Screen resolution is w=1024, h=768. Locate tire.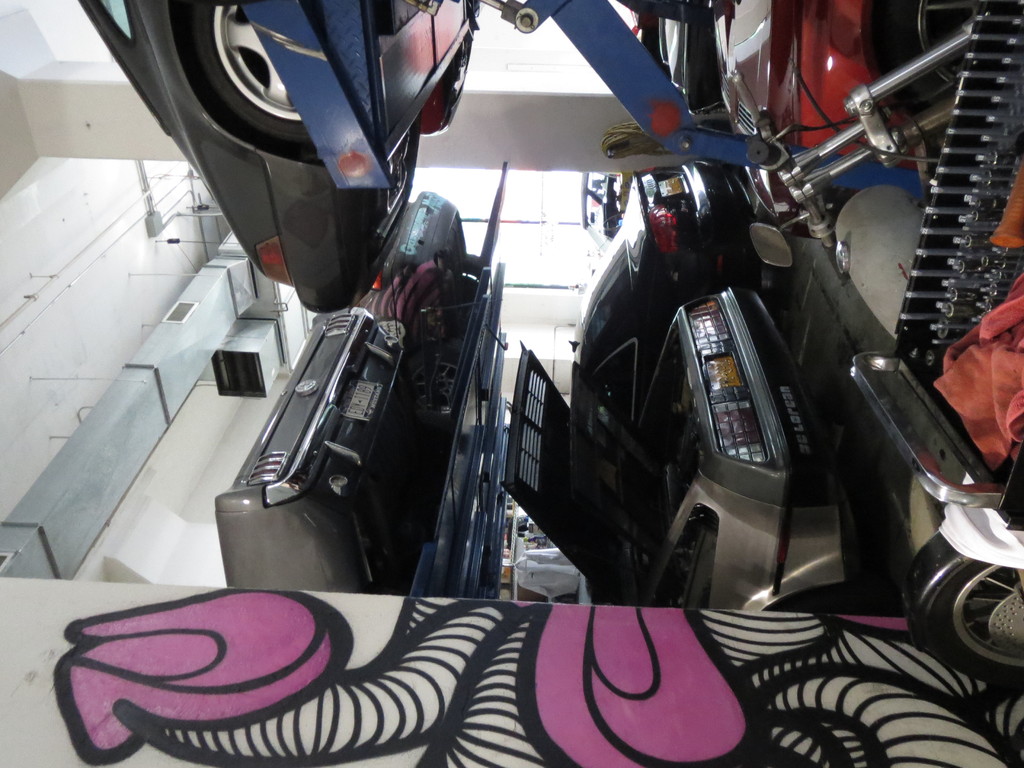
<bbox>401, 351, 459, 418</bbox>.
